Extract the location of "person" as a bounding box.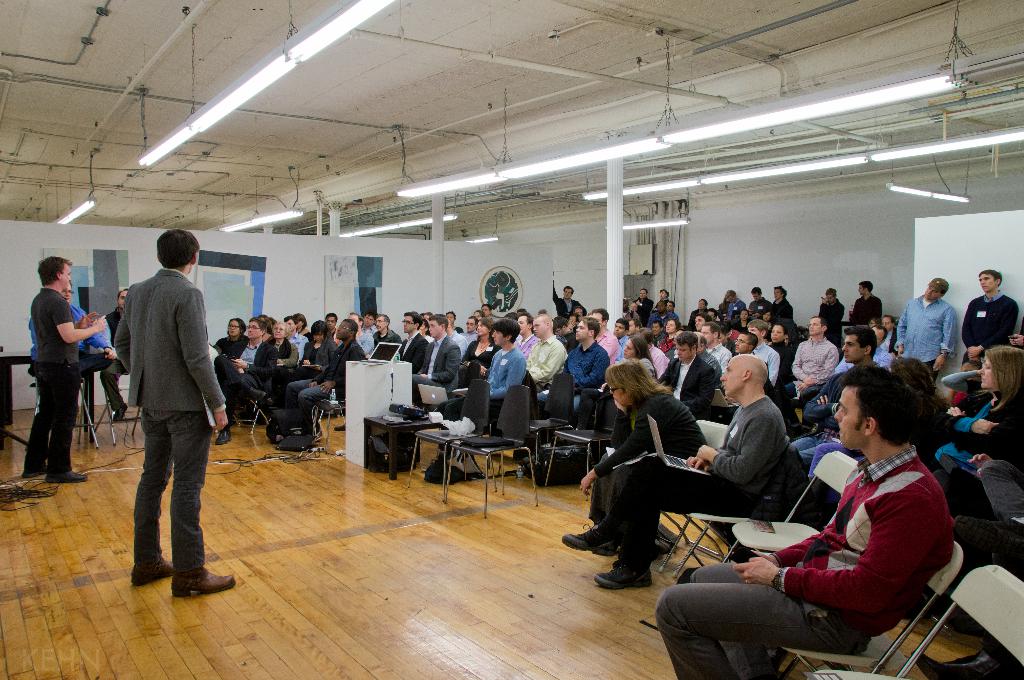
<box>213,268,1015,449</box>.
